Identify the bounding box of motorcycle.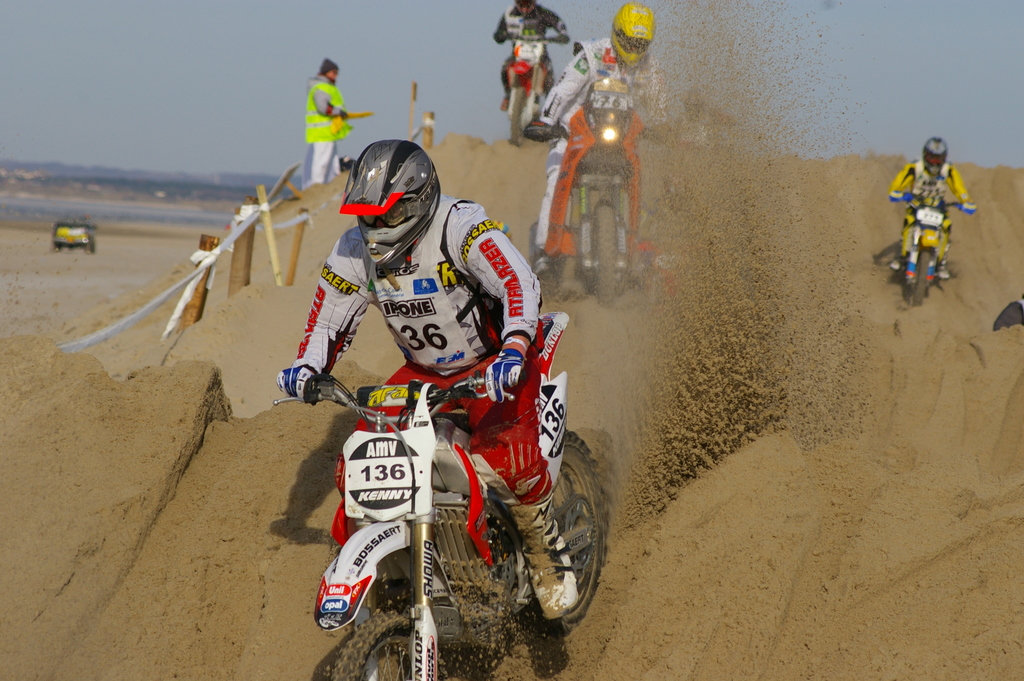
<region>515, 75, 674, 313</region>.
